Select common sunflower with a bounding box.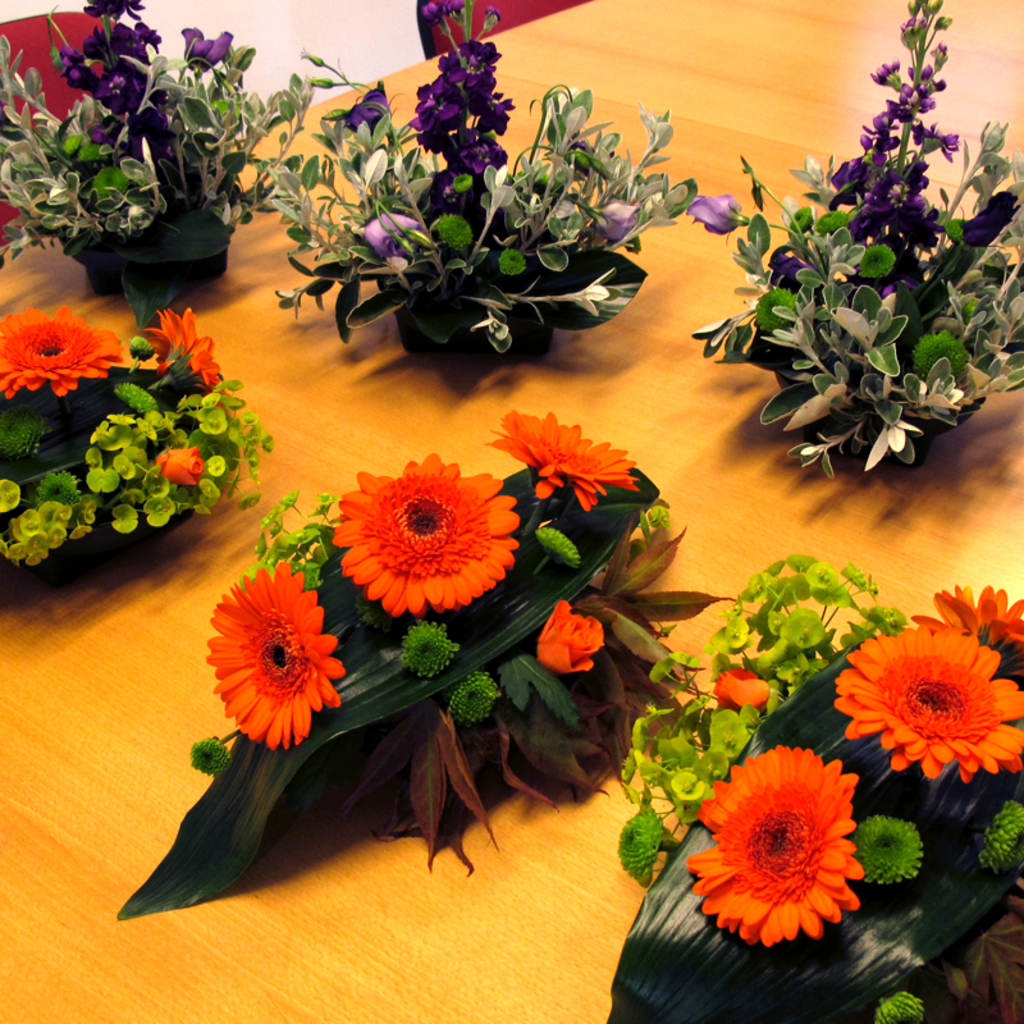
330, 465, 522, 622.
